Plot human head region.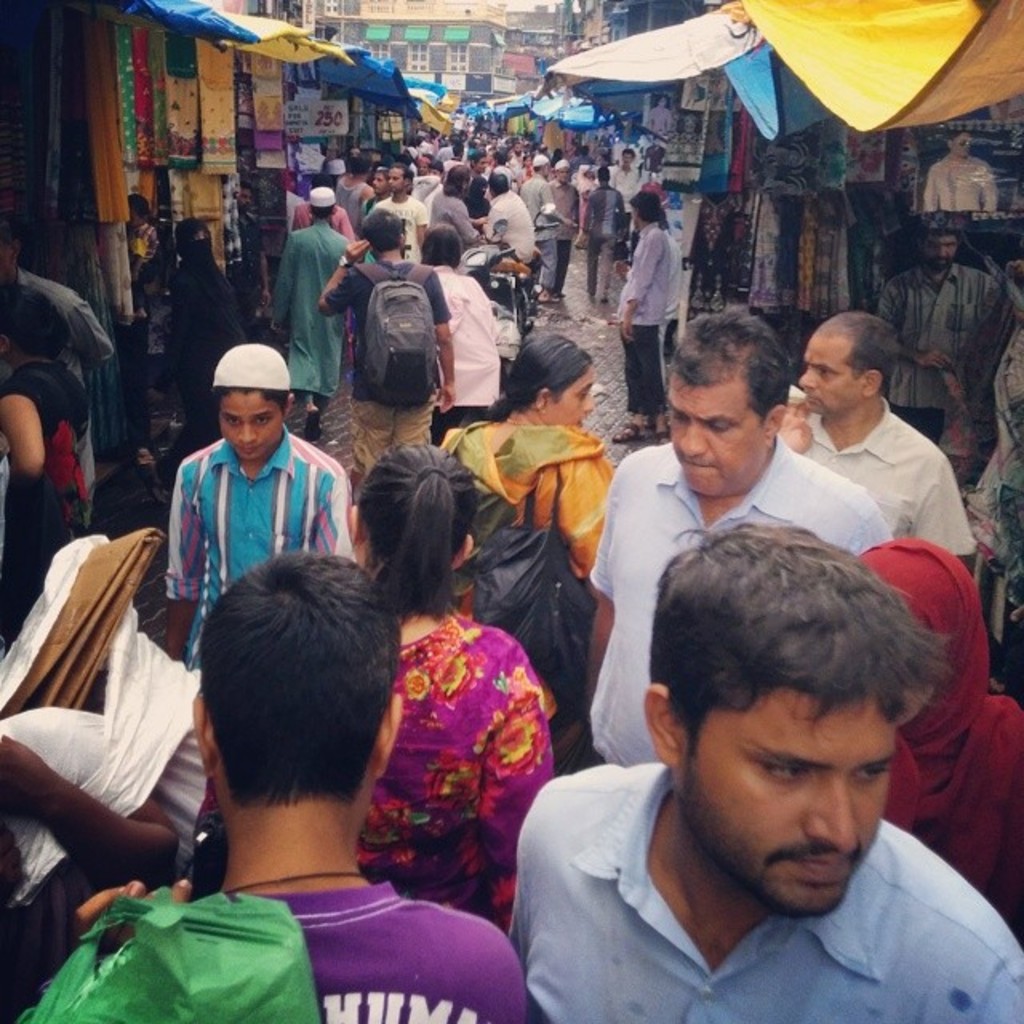
Plotted at left=312, top=168, right=338, bottom=189.
